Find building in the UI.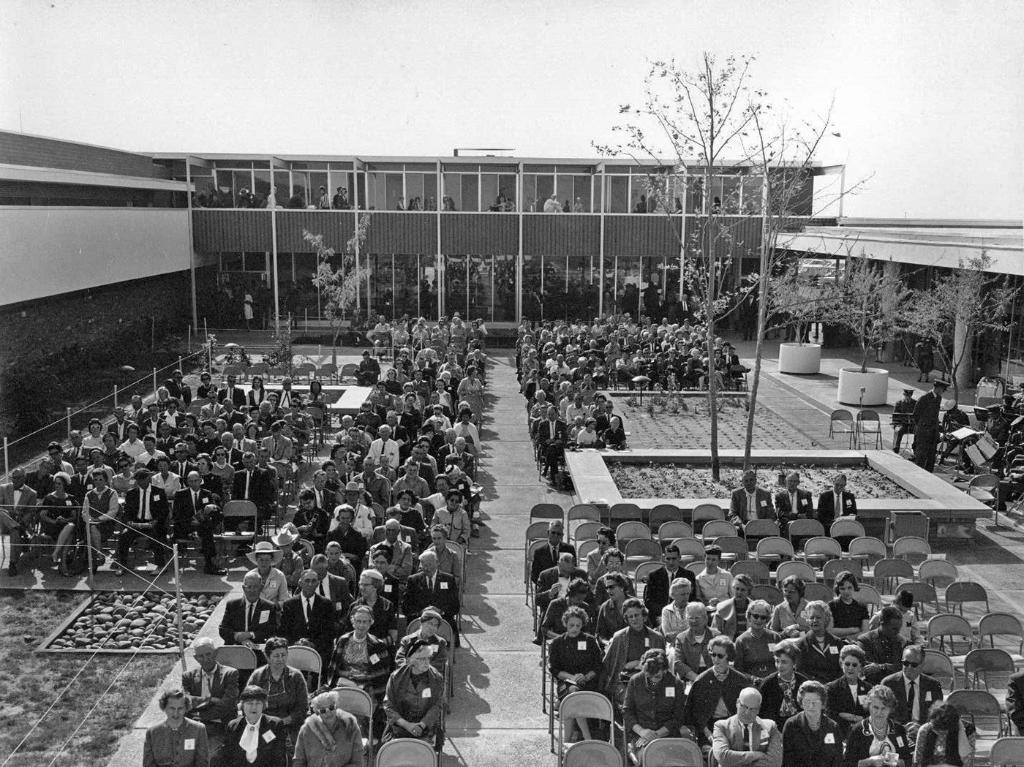
UI element at crop(0, 130, 1023, 521).
